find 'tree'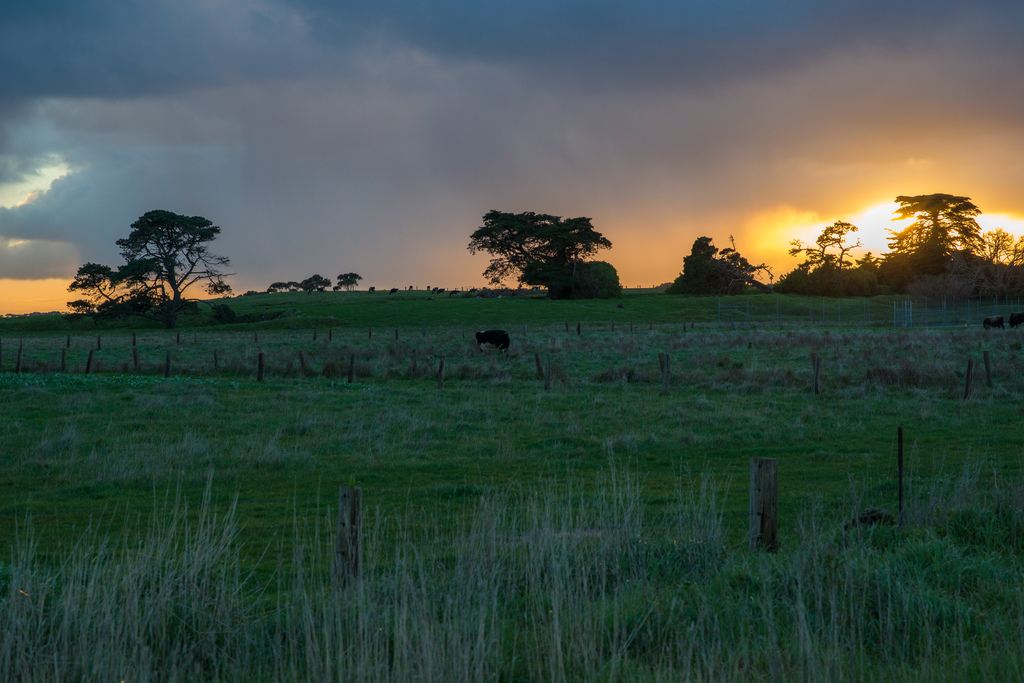
bbox=[337, 273, 356, 294]
